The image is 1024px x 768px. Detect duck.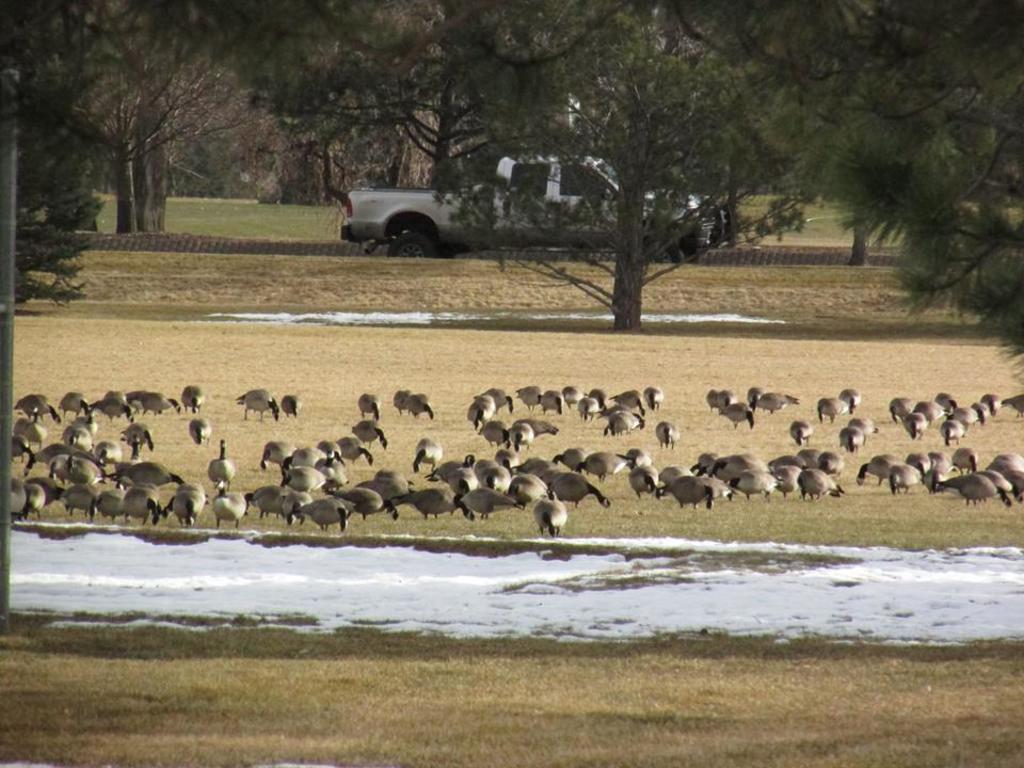
Detection: left=298, top=497, right=352, bottom=531.
